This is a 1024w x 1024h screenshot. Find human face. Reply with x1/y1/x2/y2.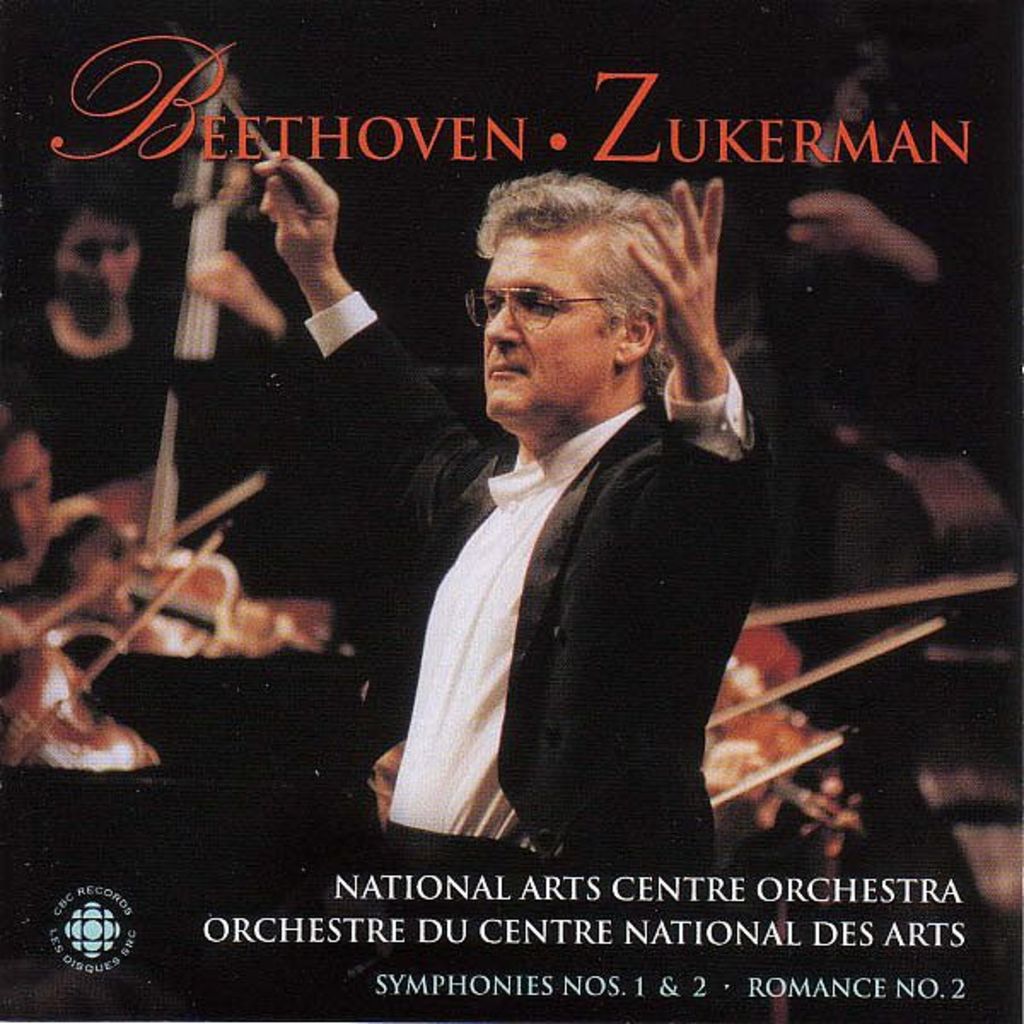
53/213/142/323.
